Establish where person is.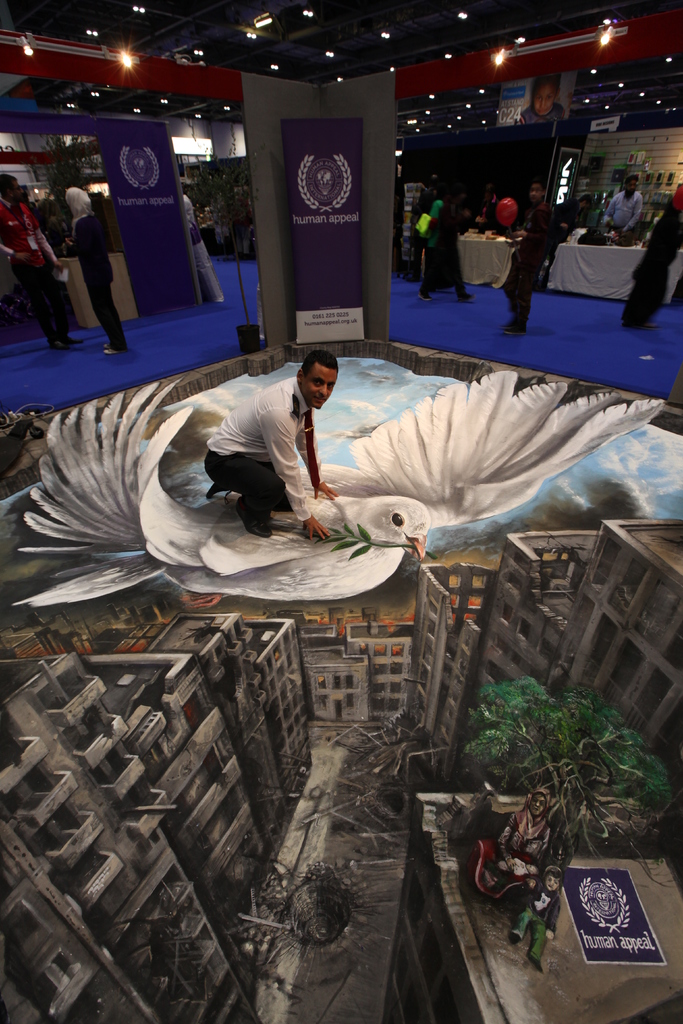
Established at [x1=420, y1=187, x2=475, y2=304].
